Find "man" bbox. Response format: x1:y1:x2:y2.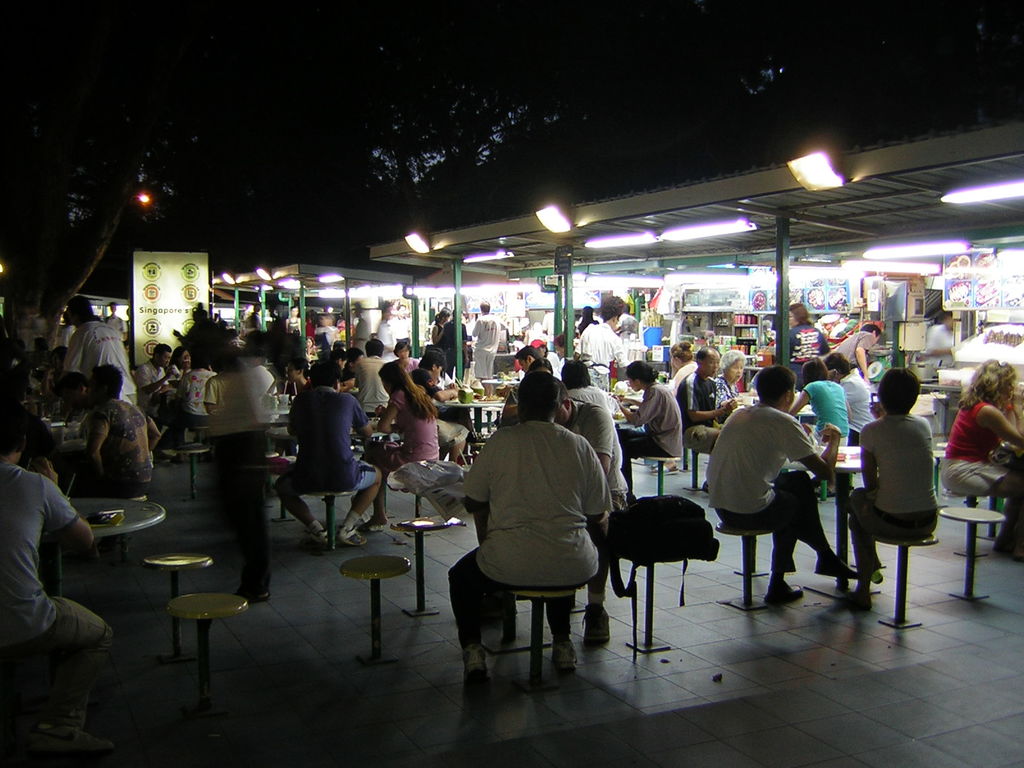
138:342:182:465.
